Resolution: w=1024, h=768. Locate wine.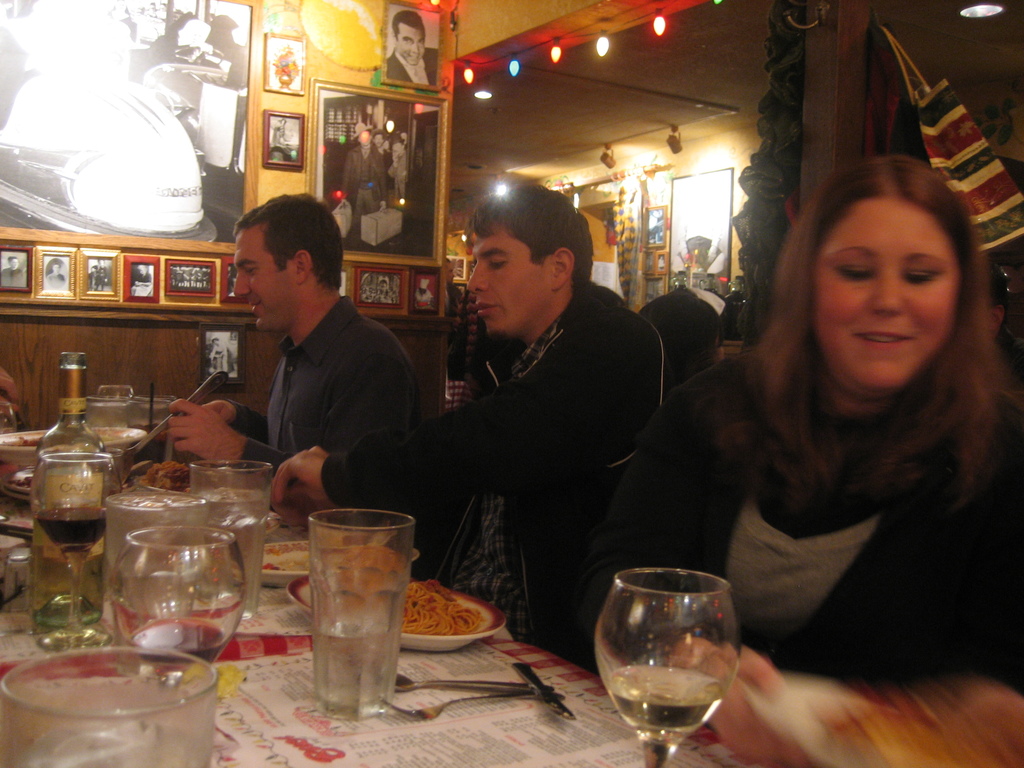
<box>591,572,744,757</box>.
